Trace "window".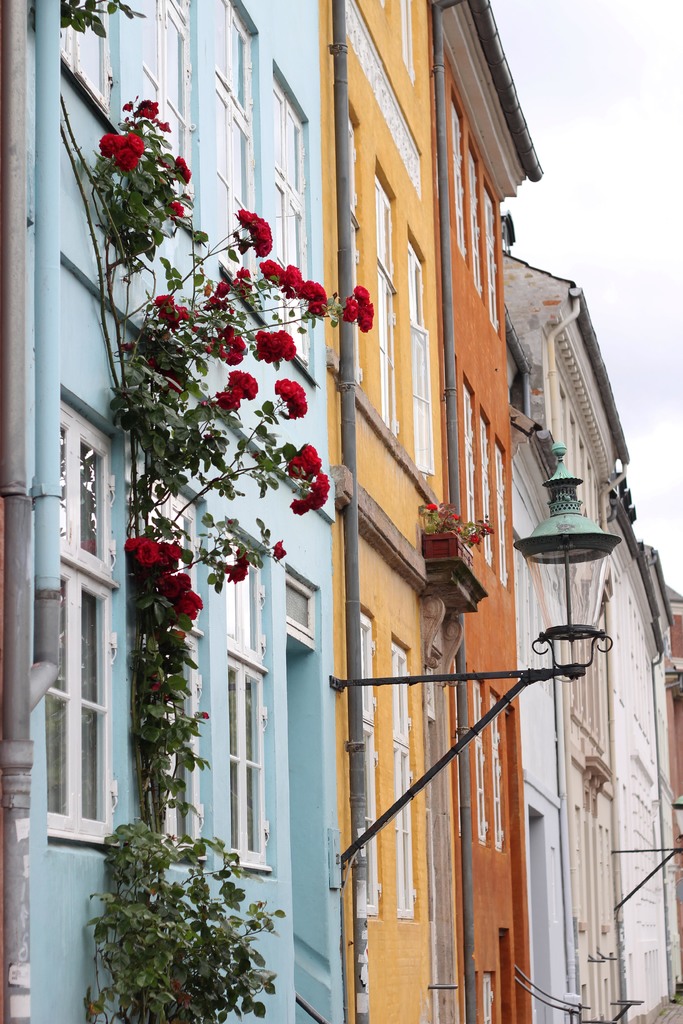
Traced to 480 414 492 572.
